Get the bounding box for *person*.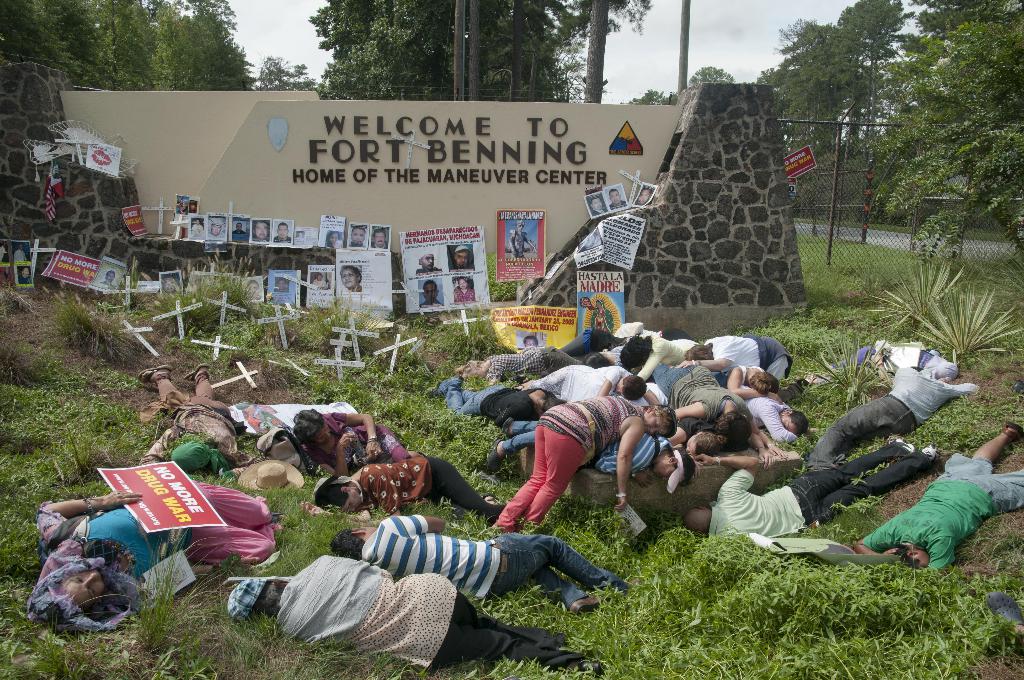
227:555:610:672.
